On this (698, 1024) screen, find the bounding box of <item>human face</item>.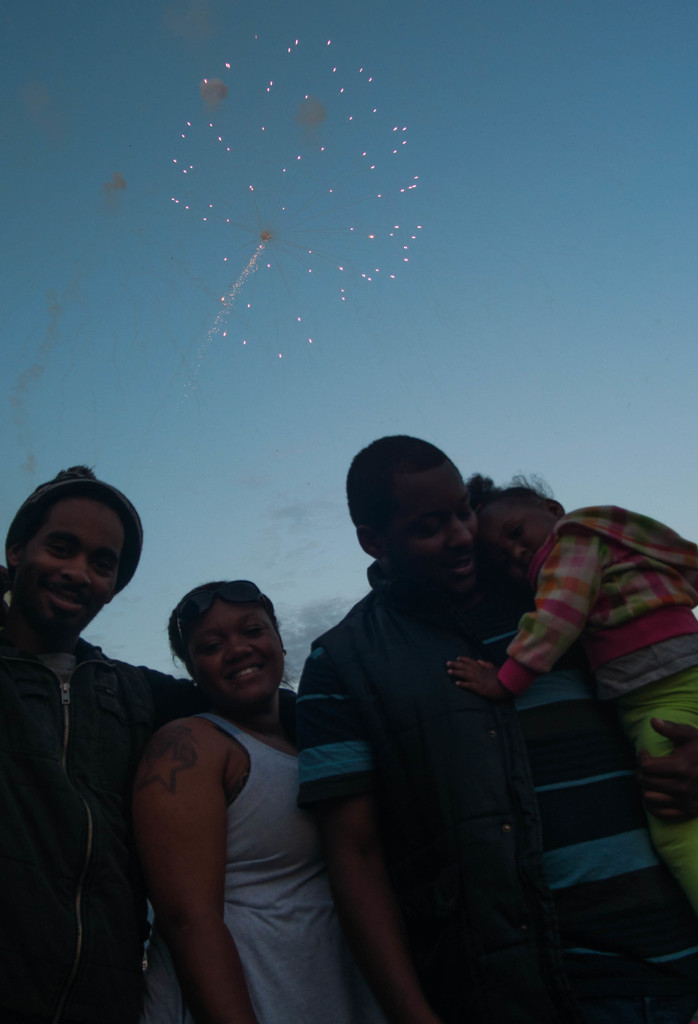
Bounding box: region(473, 501, 549, 571).
